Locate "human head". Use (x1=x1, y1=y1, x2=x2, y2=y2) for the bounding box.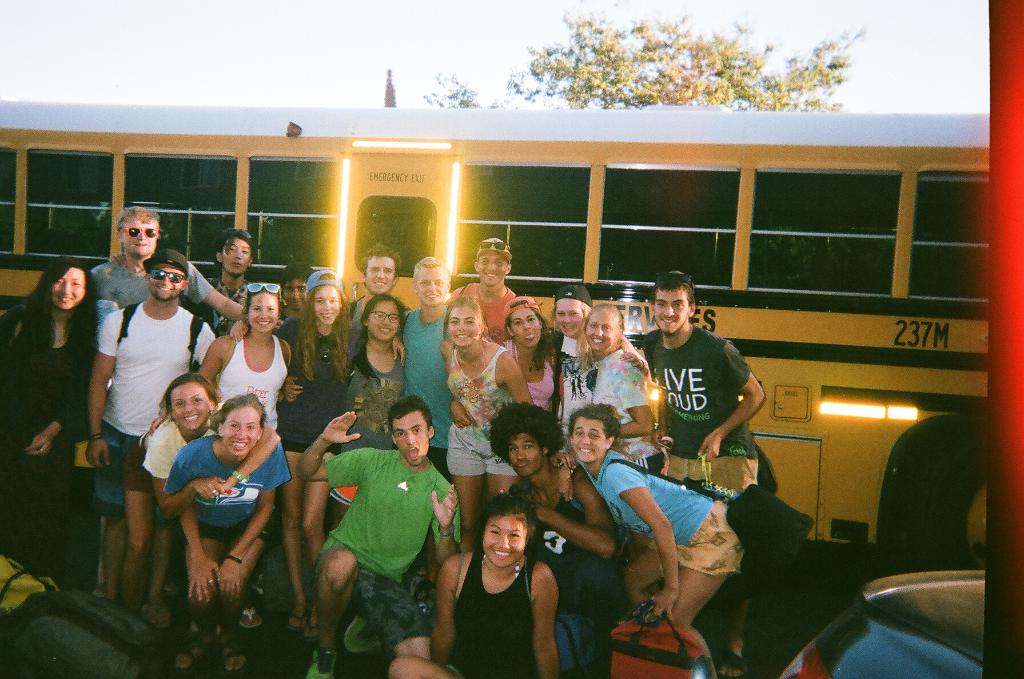
(x1=289, y1=265, x2=321, y2=305).
